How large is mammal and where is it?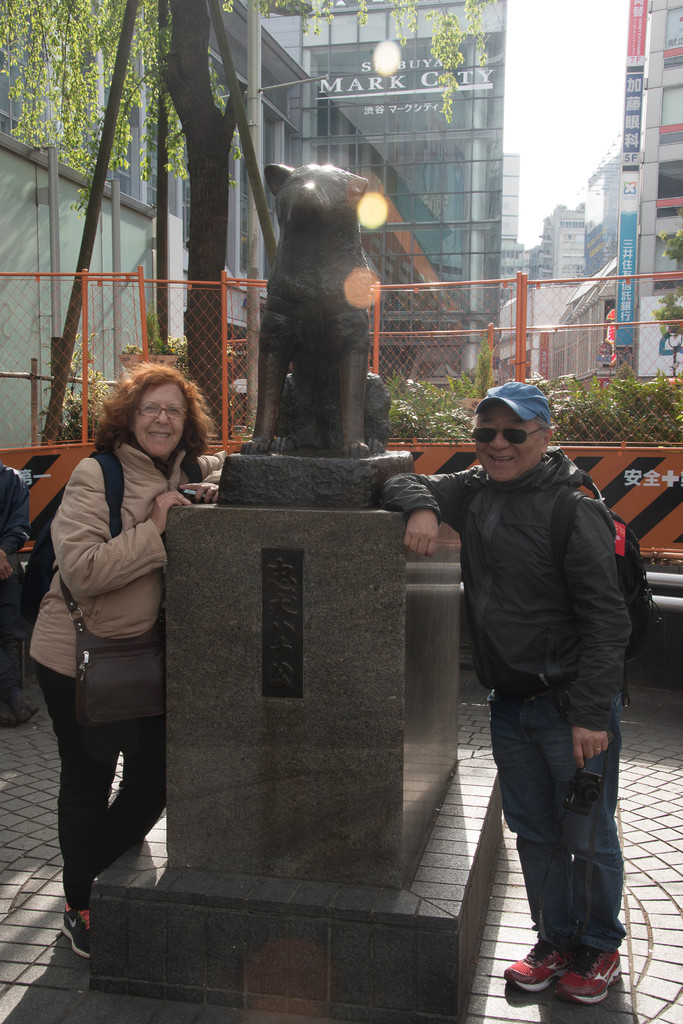
Bounding box: BBox(378, 380, 632, 999).
